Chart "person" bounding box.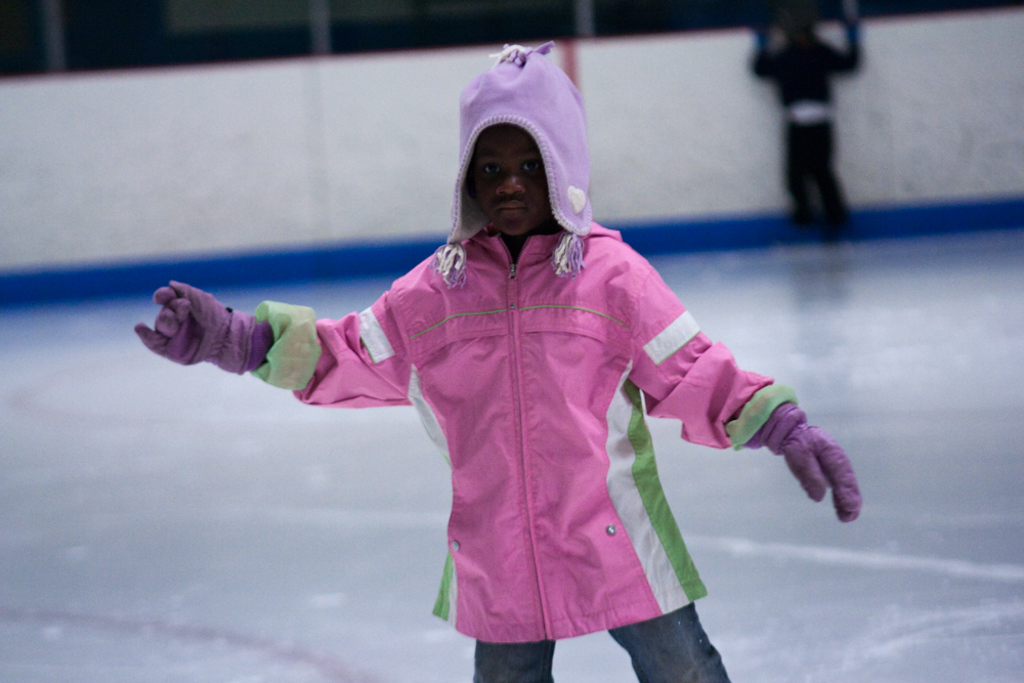
Charted: left=761, top=11, right=870, bottom=251.
